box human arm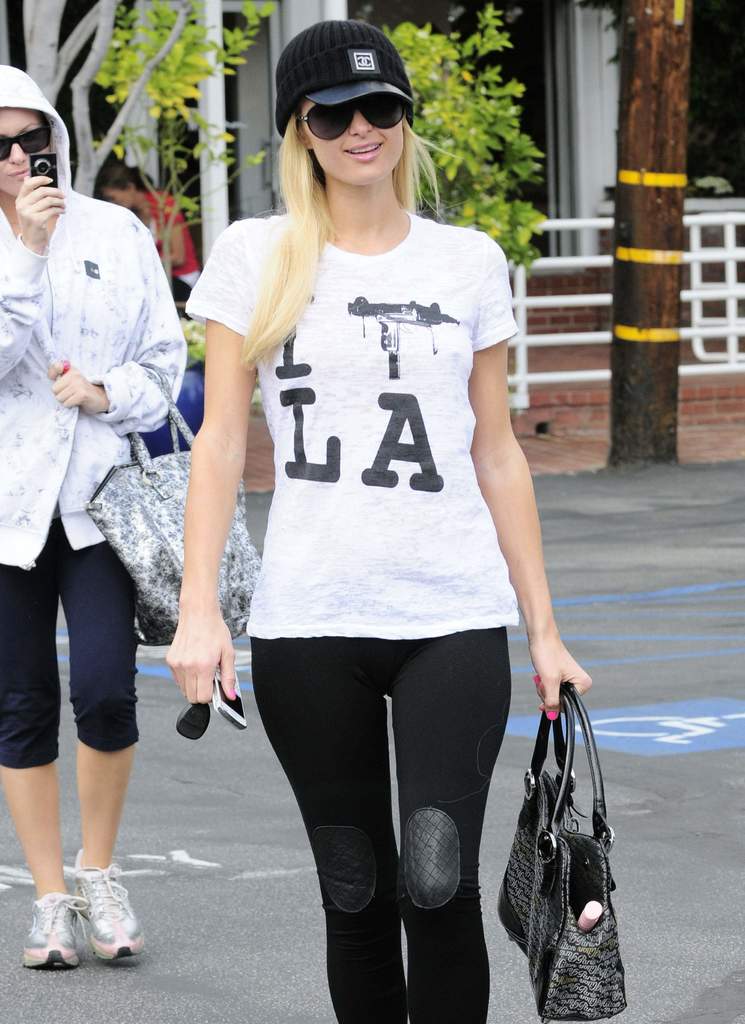
BBox(0, 155, 71, 400)
